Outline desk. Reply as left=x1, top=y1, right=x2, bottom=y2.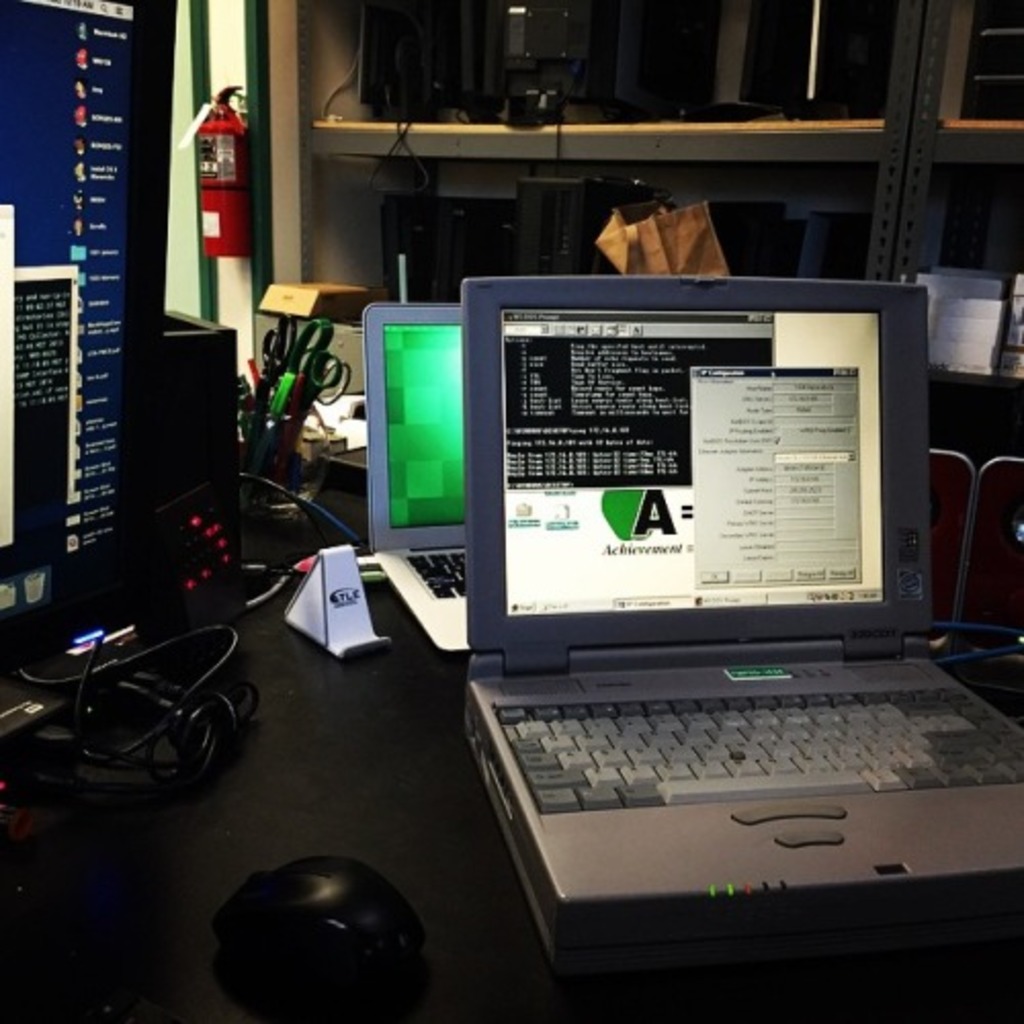
left=0, top=479, right=1022, bottom=1022.
